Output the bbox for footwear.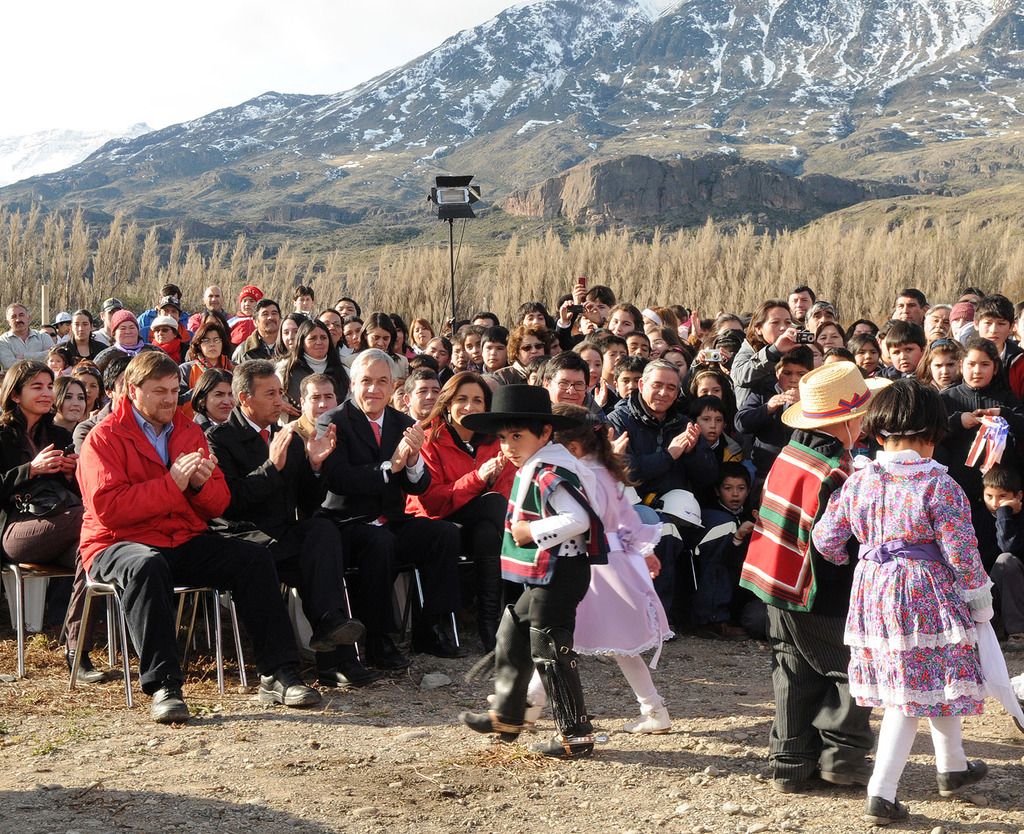
crop(663, 621, 676, 640).
